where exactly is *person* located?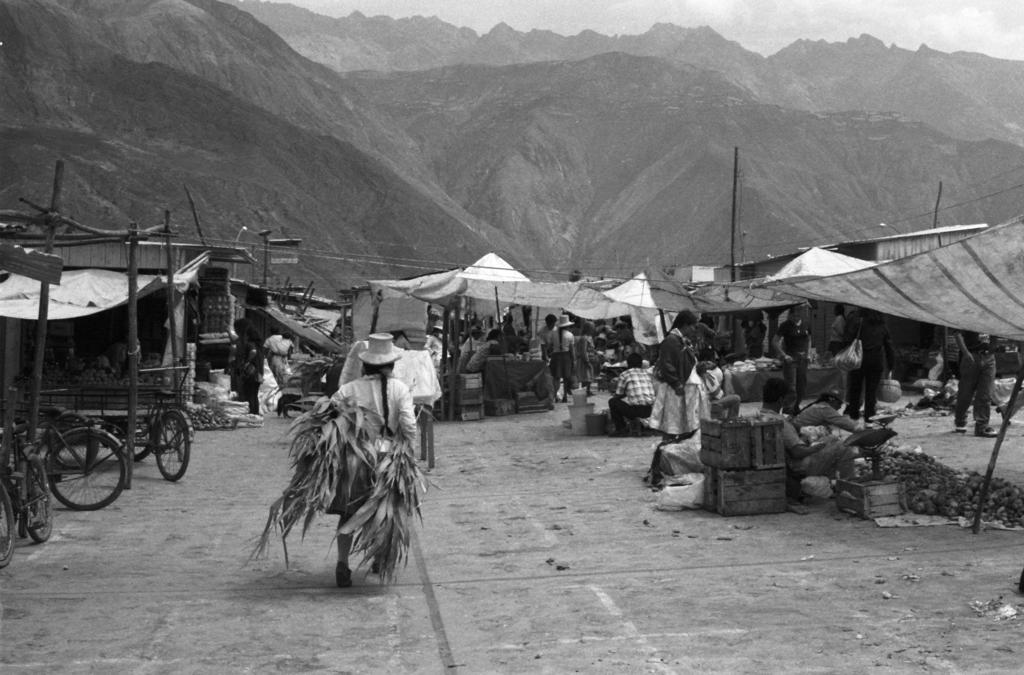
Its bounding box is rect(262, 329, 296, 386).
